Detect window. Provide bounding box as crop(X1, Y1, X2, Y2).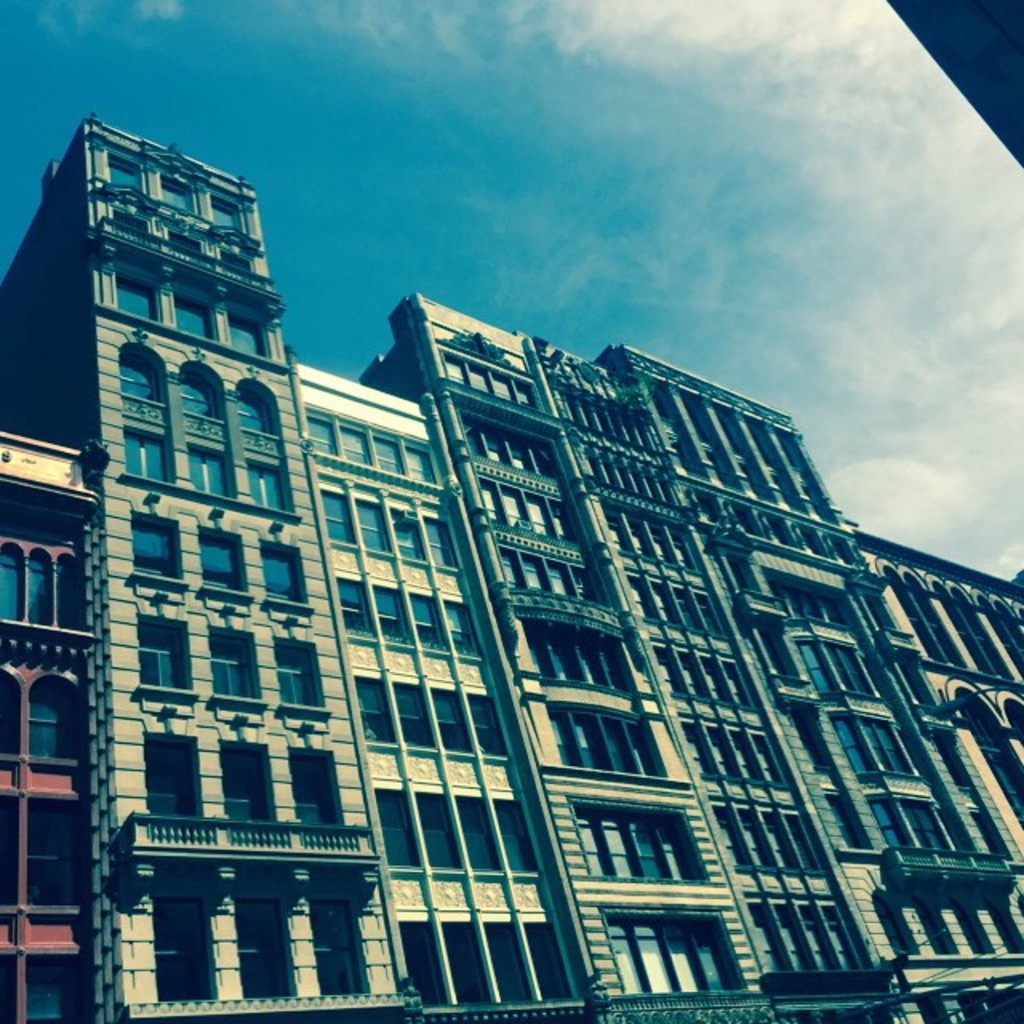
crop(94, 149, 160, 205).
